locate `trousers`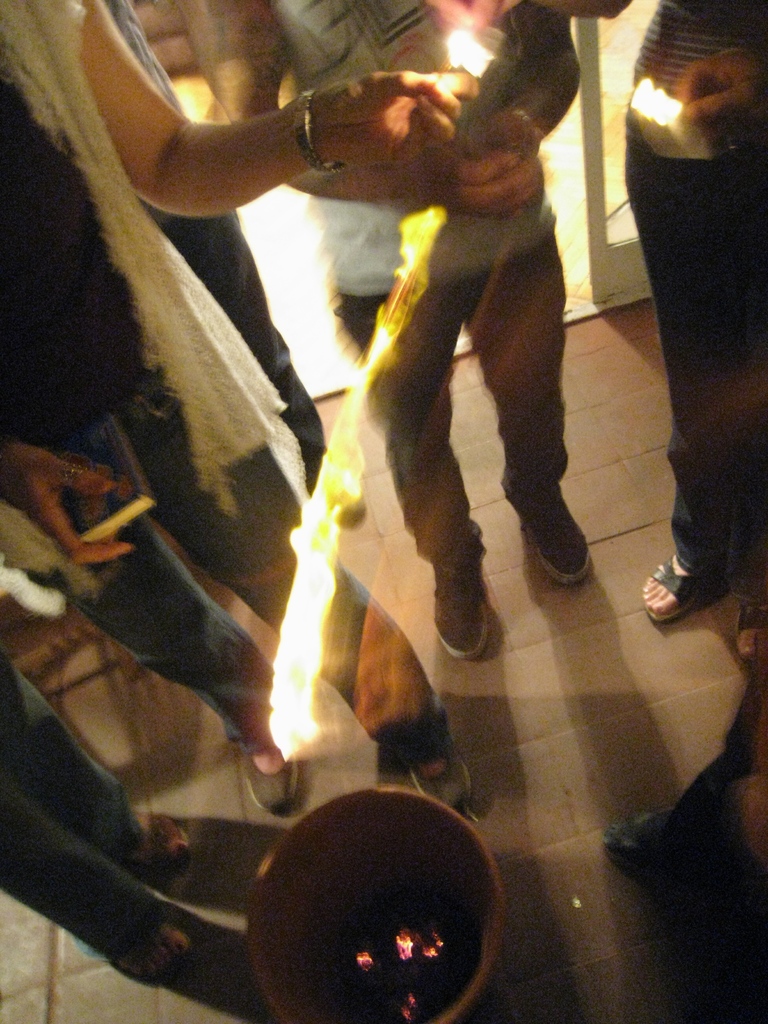
340:196:594:633
